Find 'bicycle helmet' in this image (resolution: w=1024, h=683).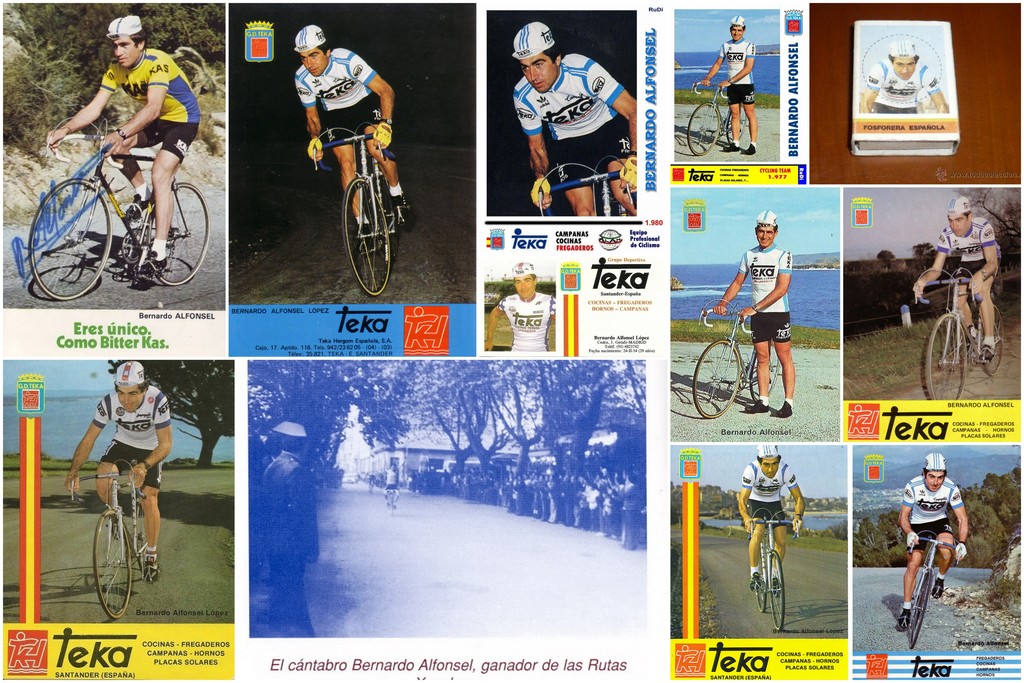
select_region(756, 214, 772, 229).
